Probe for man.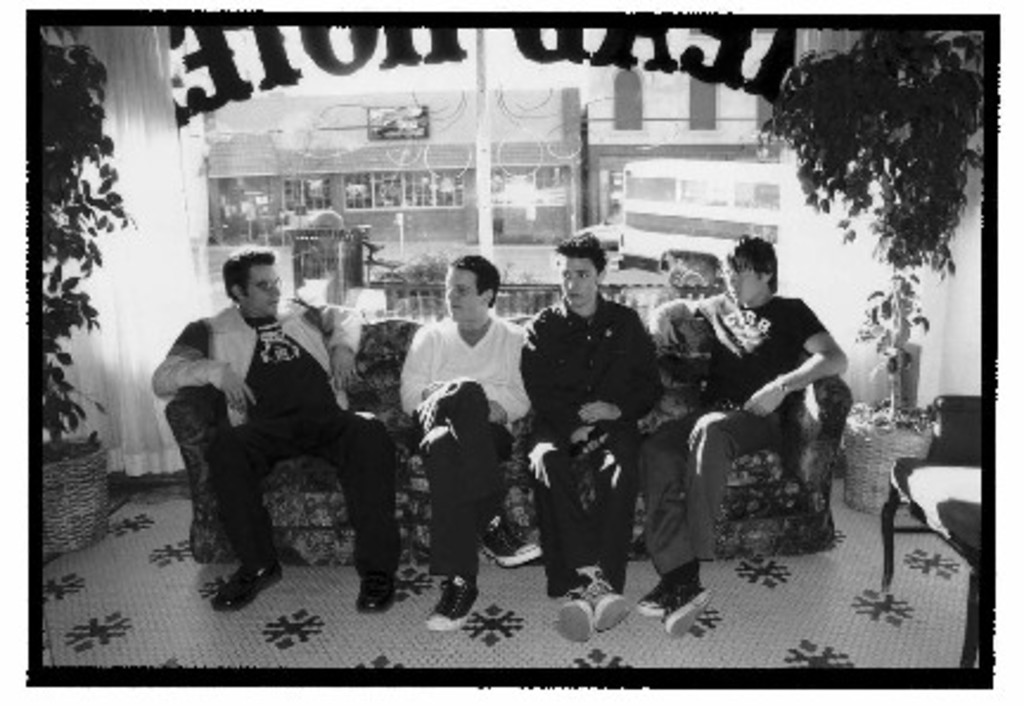
Probe result: crop(633, 230, 849, 630).
